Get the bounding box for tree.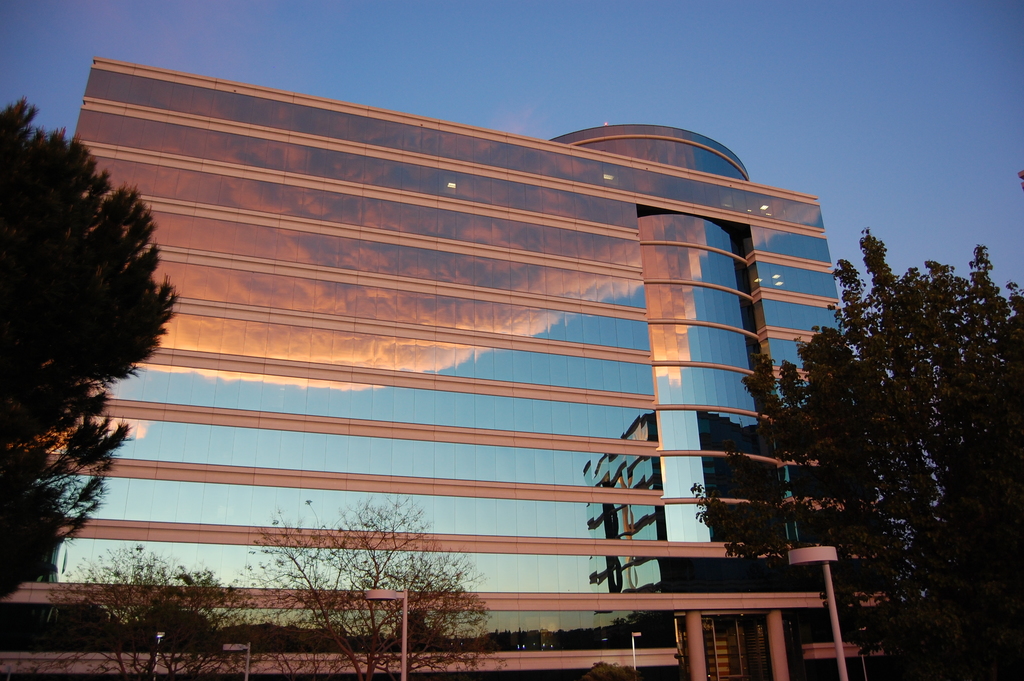
l=0, t=93, r=185, b=613.
